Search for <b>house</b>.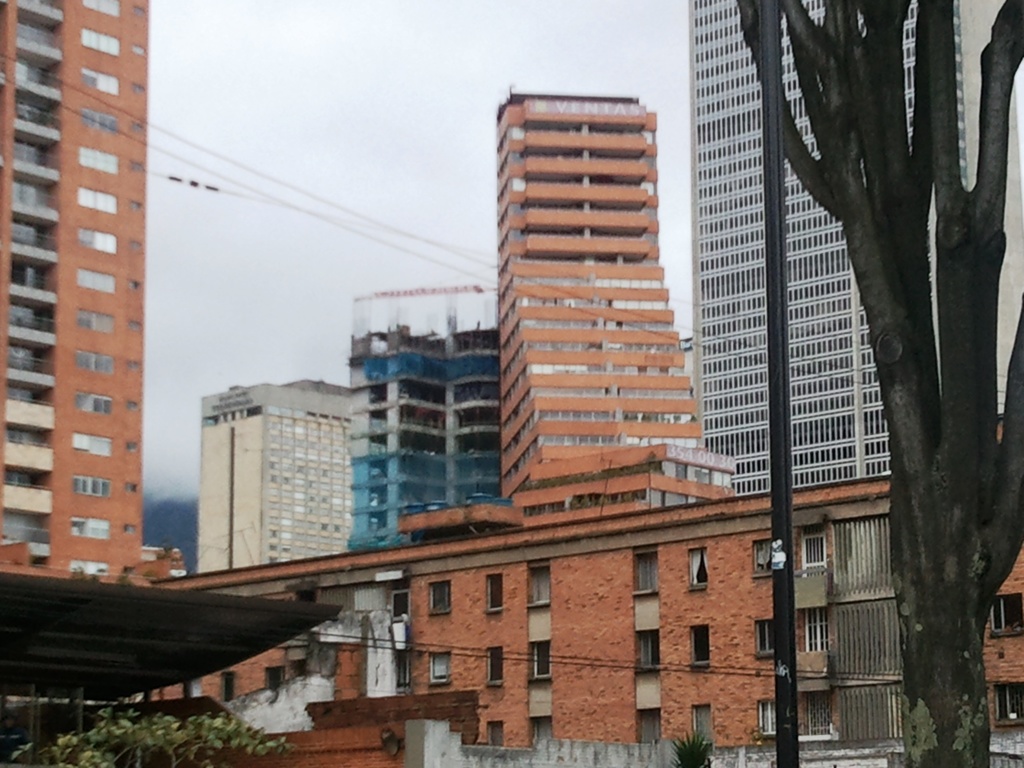
Found at rect(501, 88, 727, 507).
